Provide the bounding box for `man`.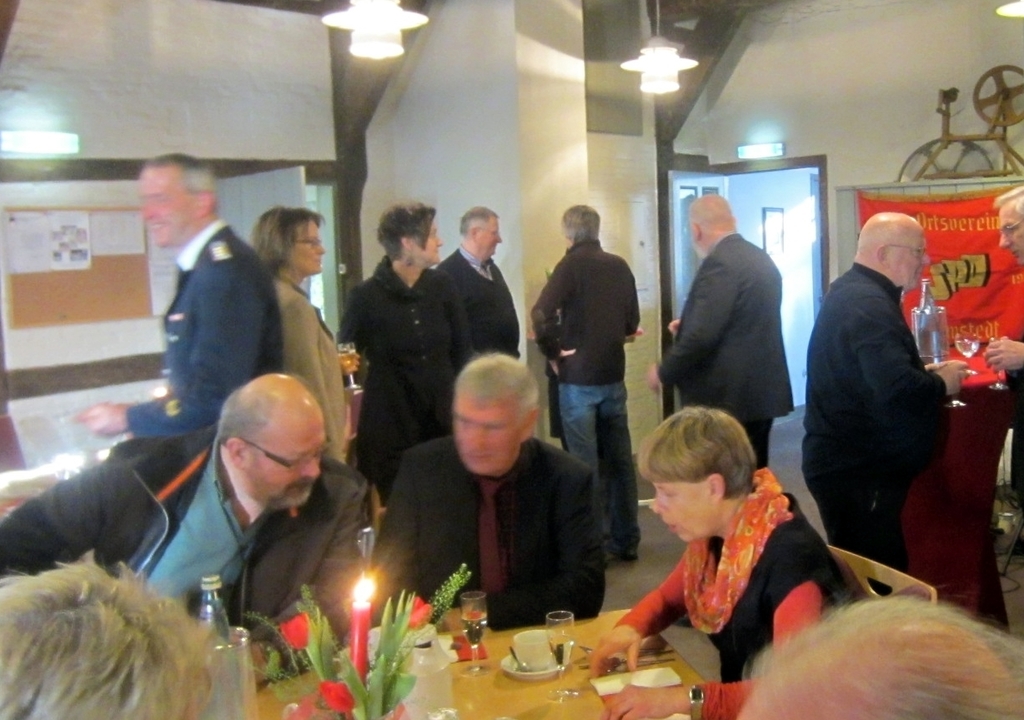
bbox(73, 149, 279, 432).
